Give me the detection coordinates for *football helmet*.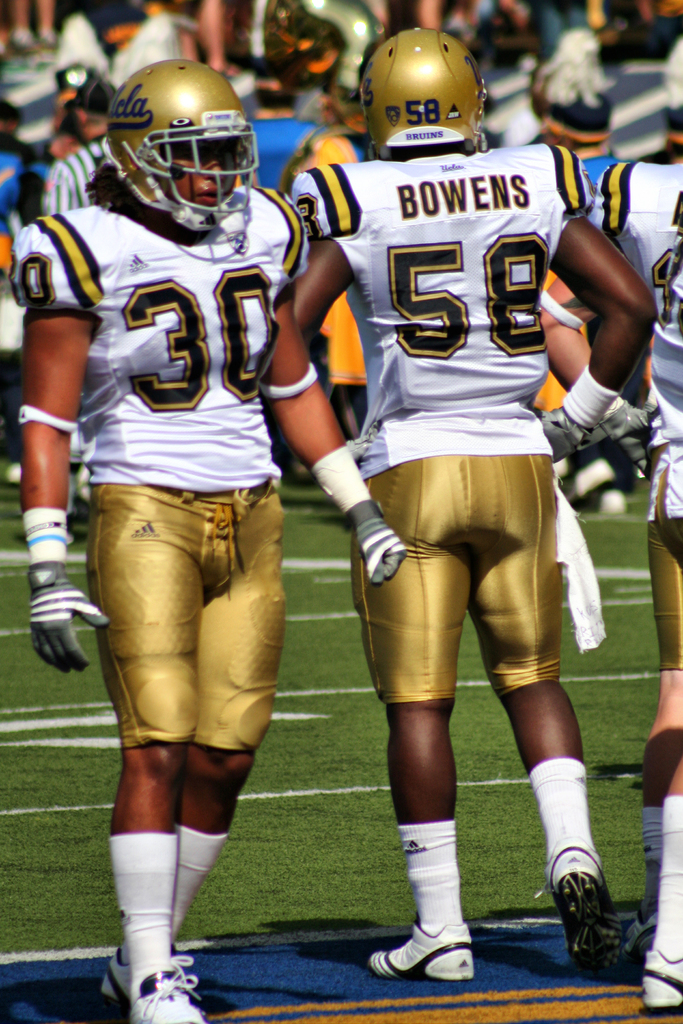
detection(352, 24, 489, 155).
